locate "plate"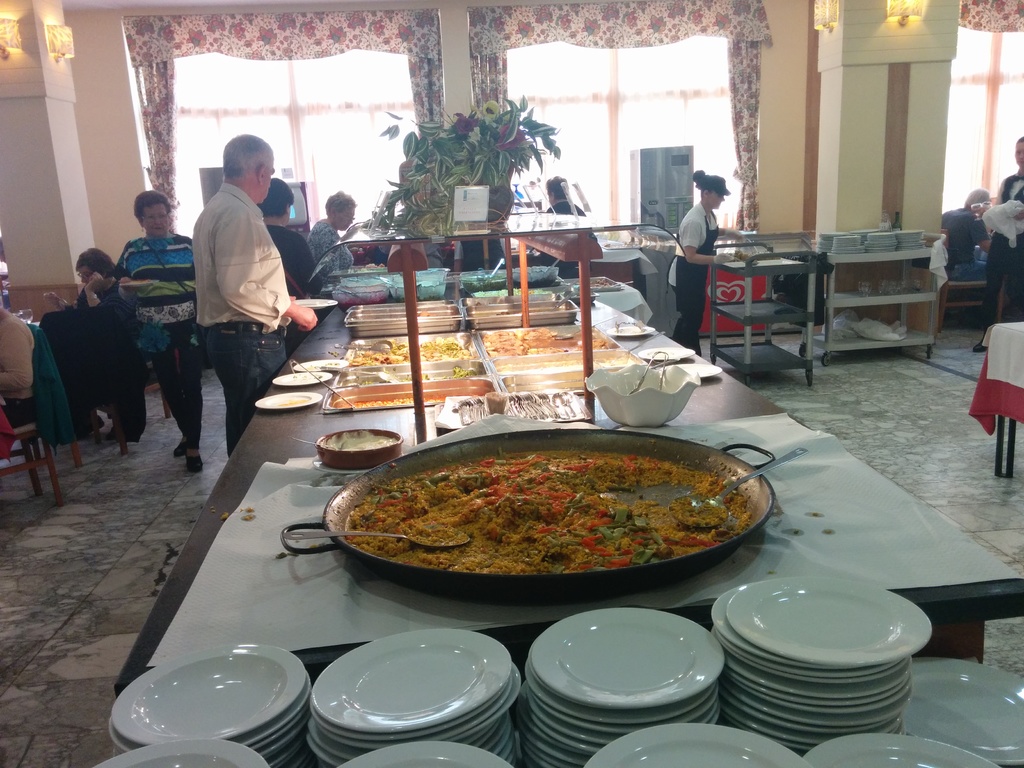
[x1=602, y1=322, x2=655, y2=338]
